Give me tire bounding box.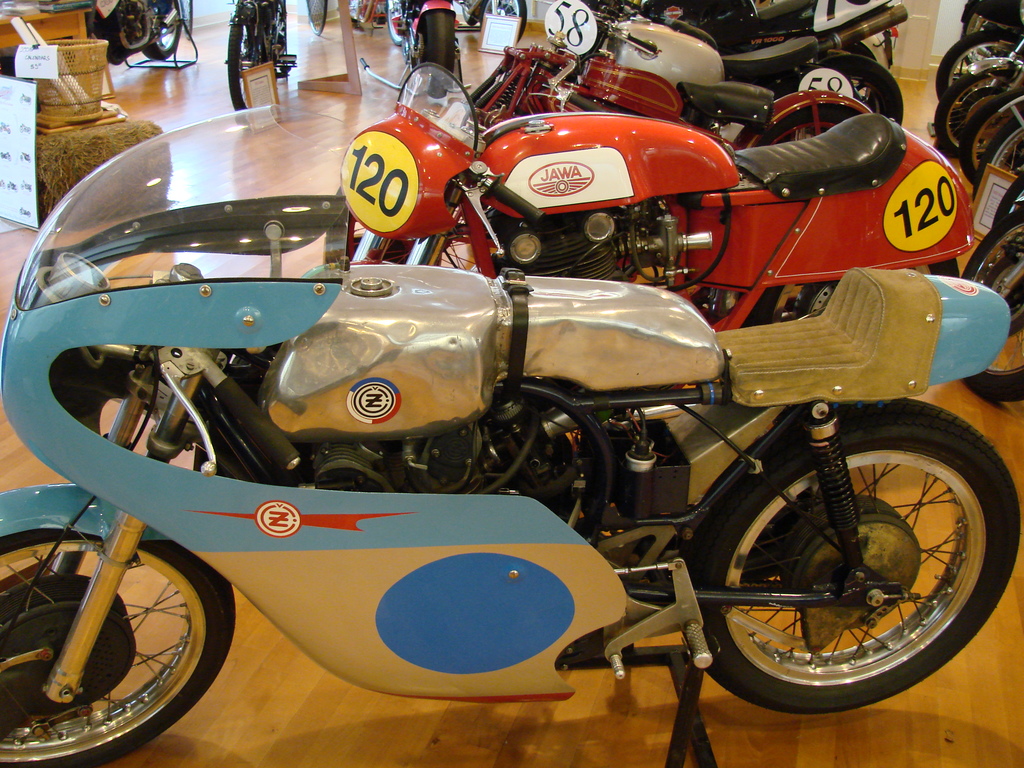
locate(347, 1, 378, 26).
